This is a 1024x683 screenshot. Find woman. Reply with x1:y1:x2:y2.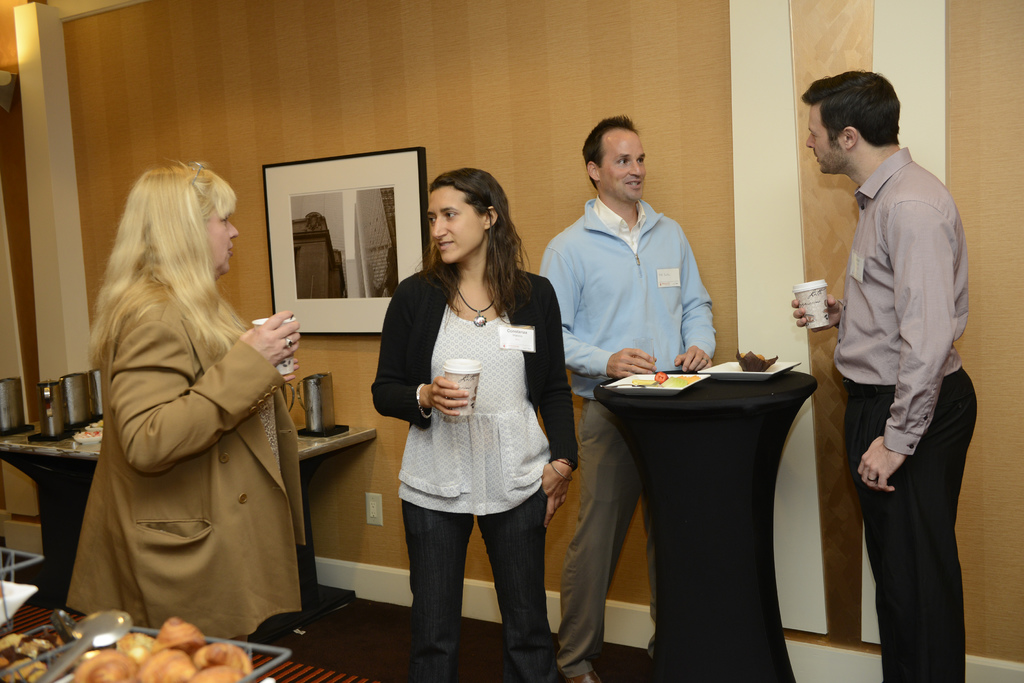
59:158:310:682.
